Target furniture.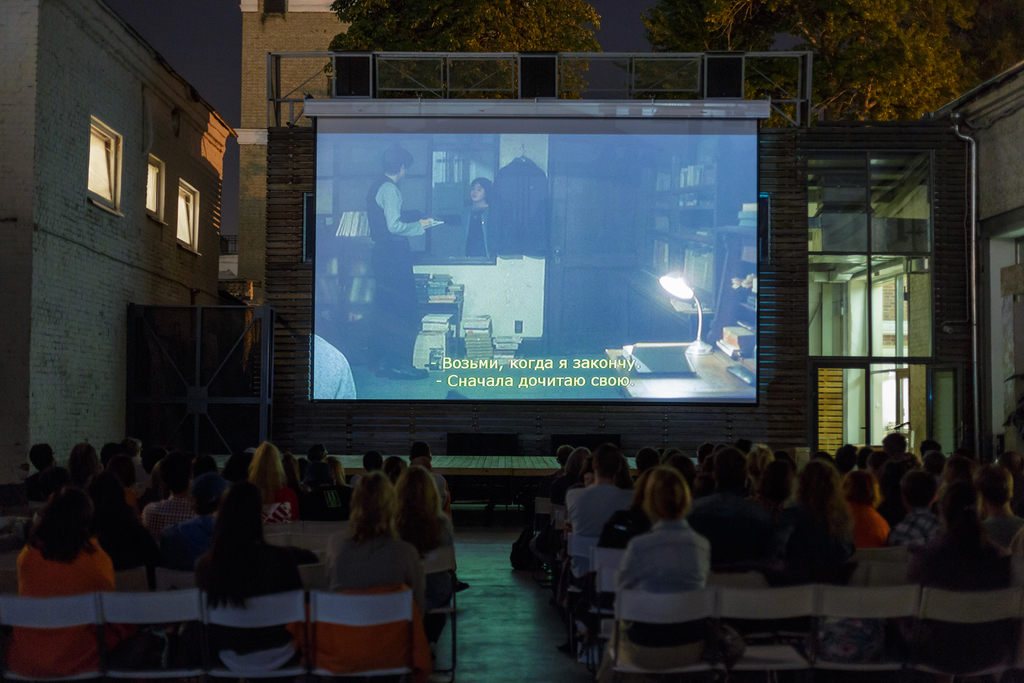
Target region: 591 545 628 668.
